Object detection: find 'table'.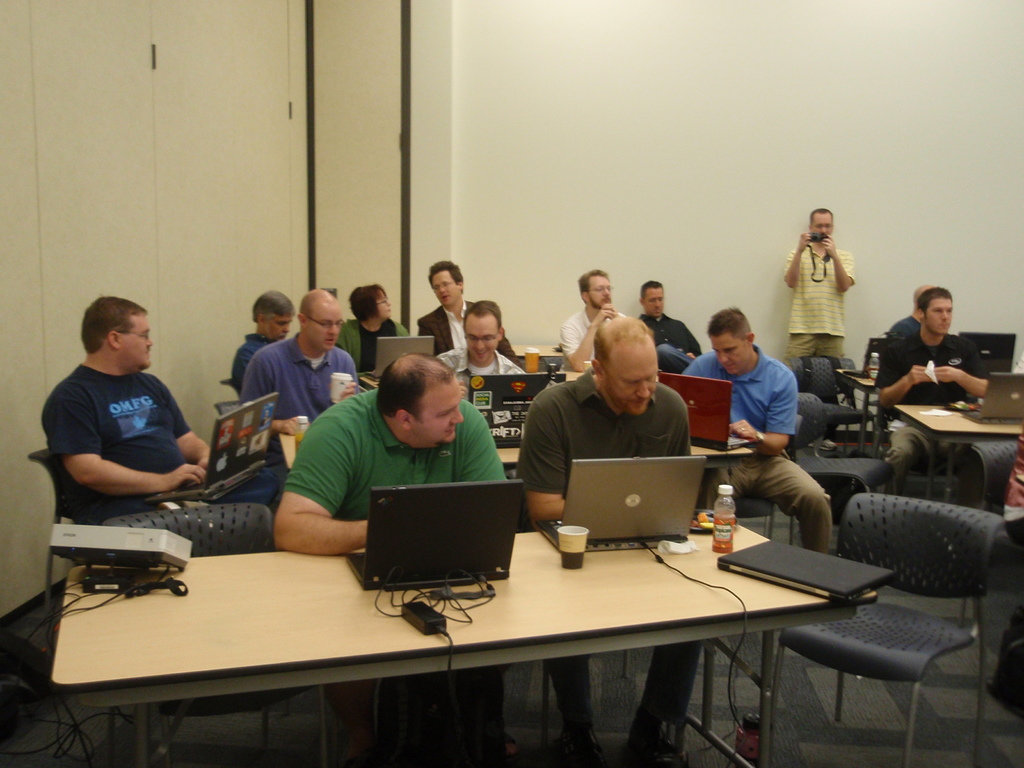
(left=360, top=371, right=584, bottom=388).
